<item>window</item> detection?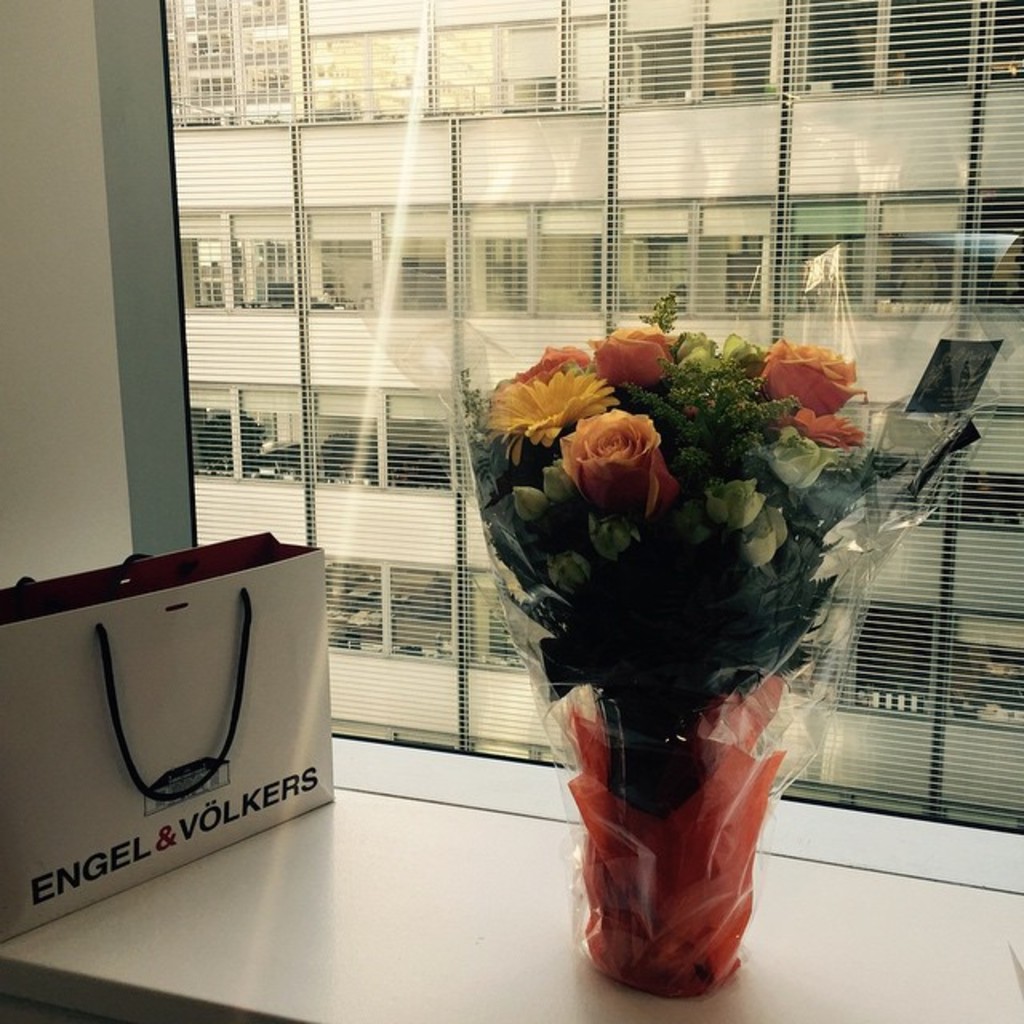
[x1=558, y1=10, x2=616, y2=107]
